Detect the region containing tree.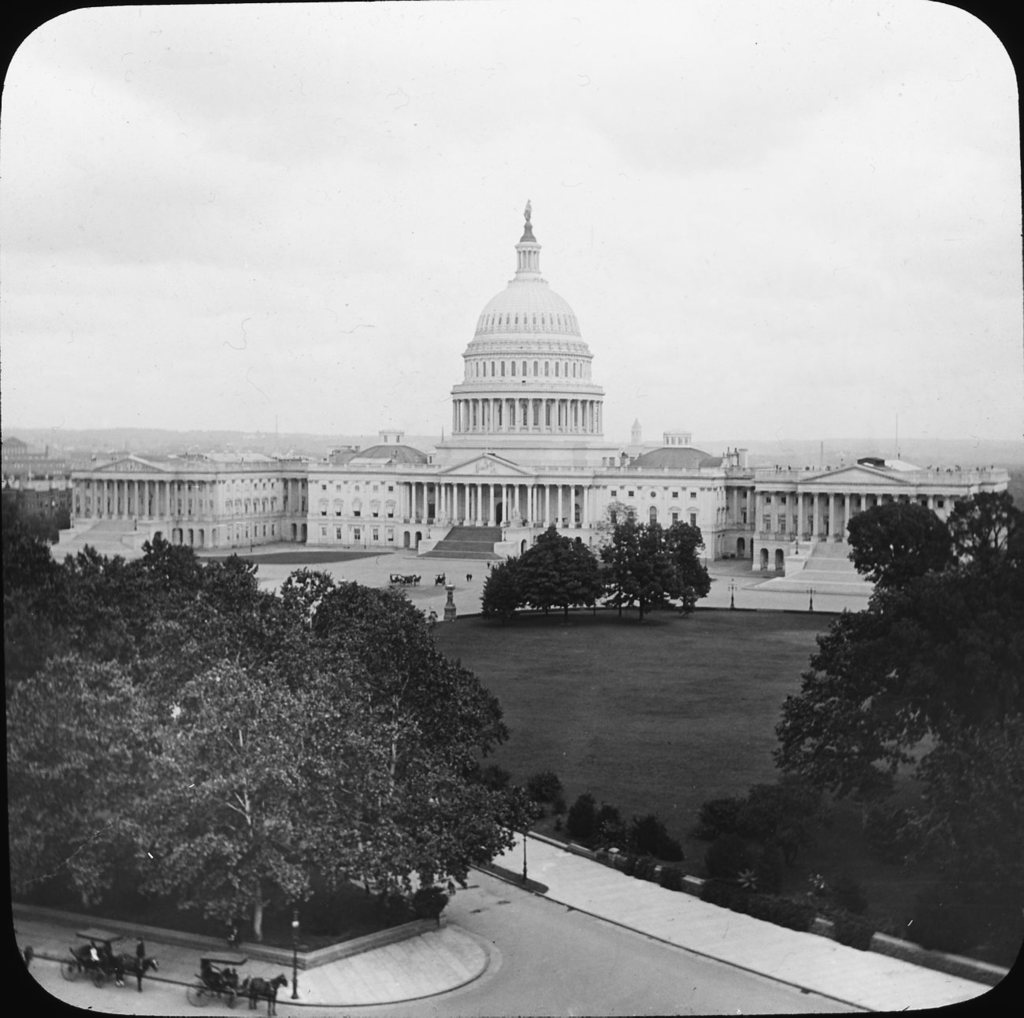
[593,501,667,620].
